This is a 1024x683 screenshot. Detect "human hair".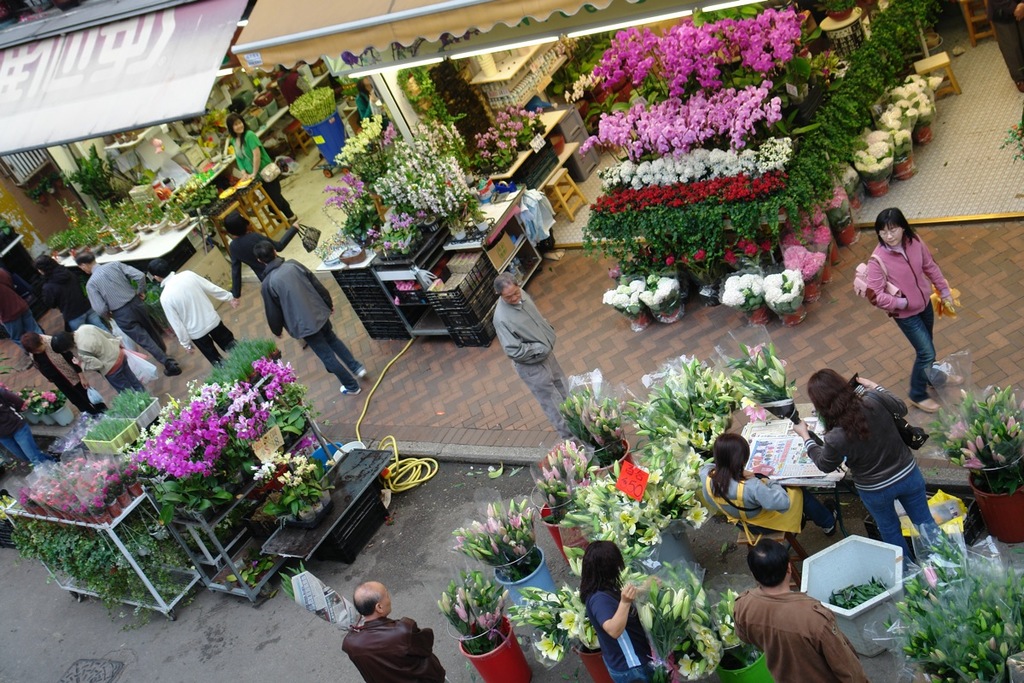
detection(229, 111, 253, 149).
